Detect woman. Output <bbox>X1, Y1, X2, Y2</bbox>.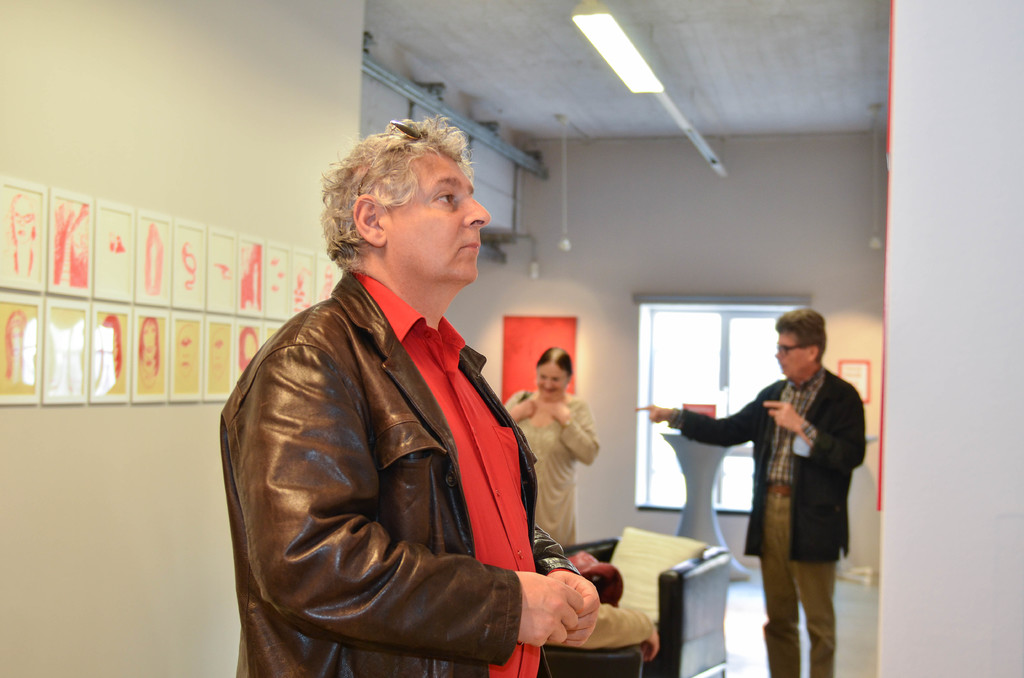
<bbox>511, 348, 591, 545</bbox>.
